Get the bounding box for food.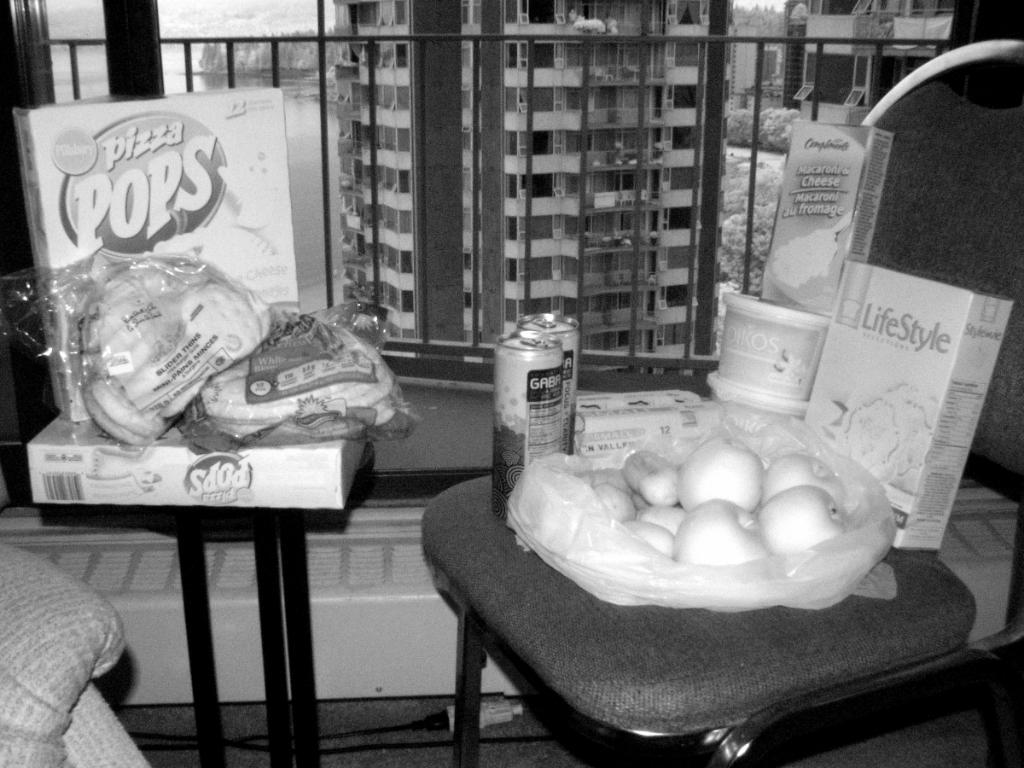
517/396/923/650.
